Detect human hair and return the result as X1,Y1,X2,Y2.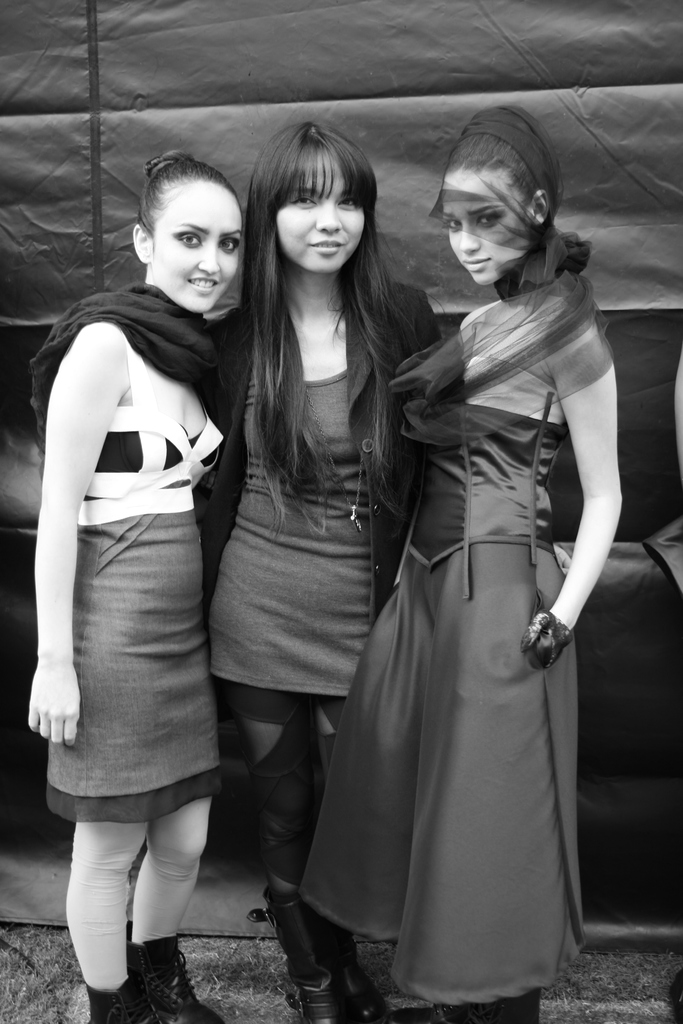
242,125,423,512.
